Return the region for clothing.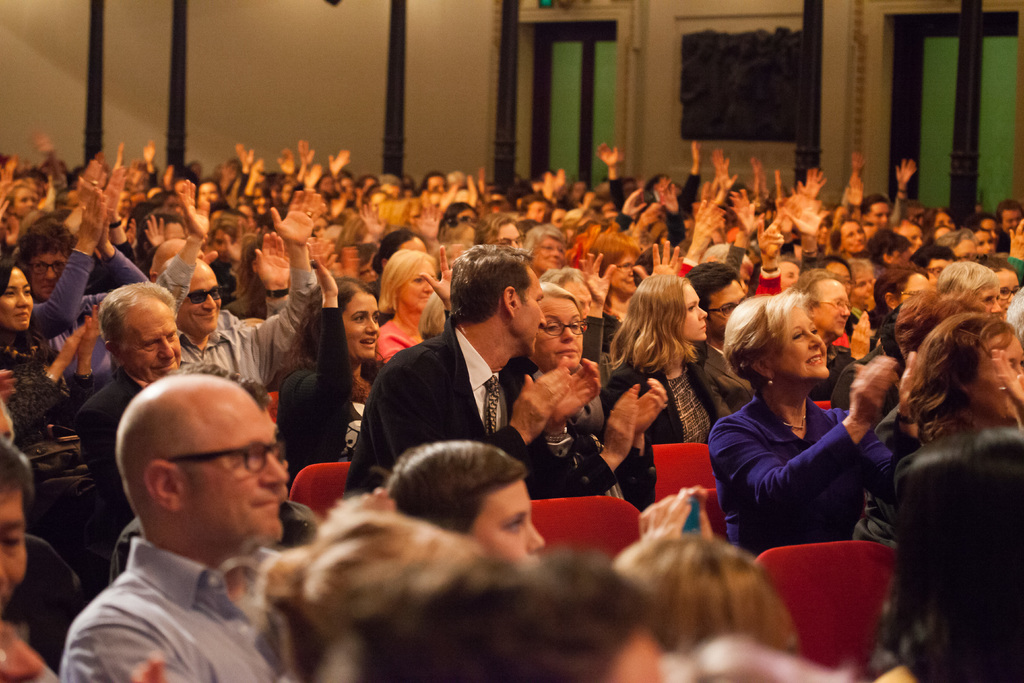
box=[698, 340, 758, 423].
